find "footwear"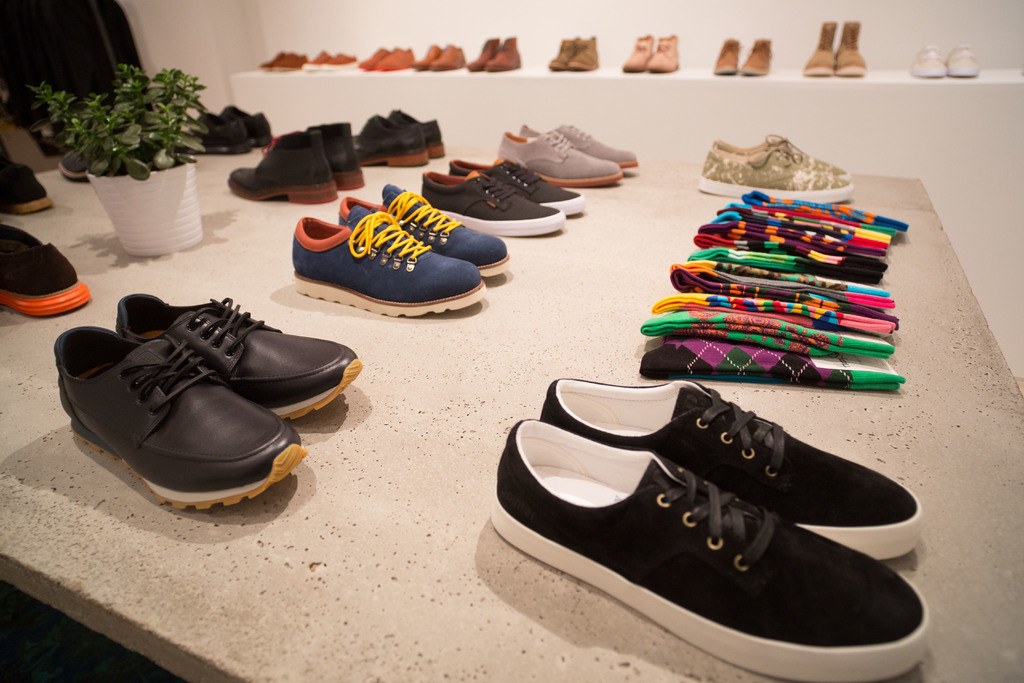
[215, 97, 280, 144]
